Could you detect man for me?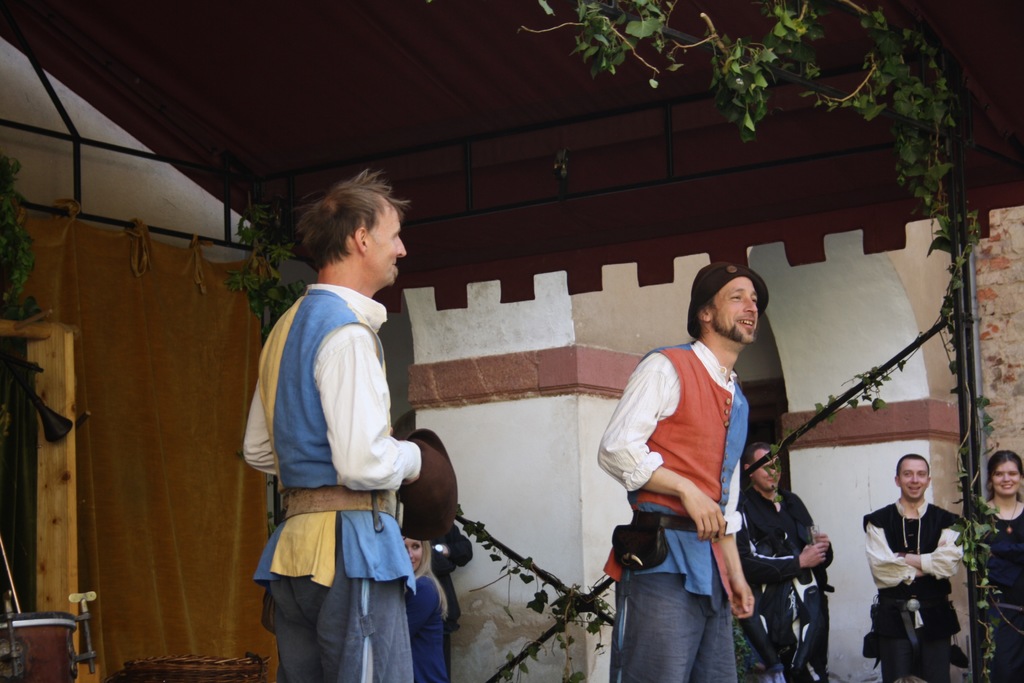
Detection result: box=[596, 264, 769, 682].
